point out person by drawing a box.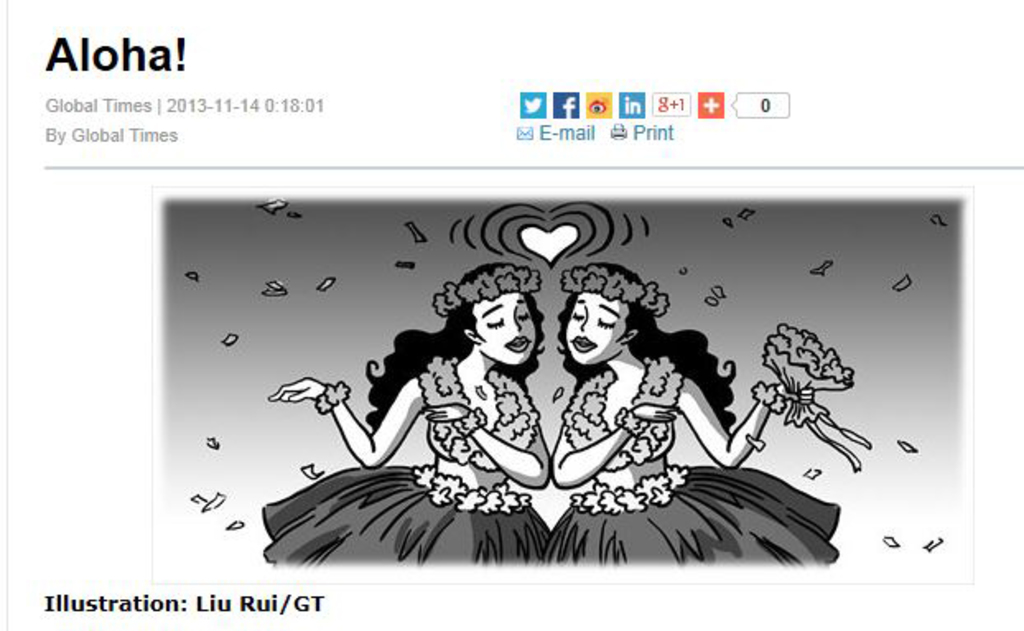
556/260/841/559.
